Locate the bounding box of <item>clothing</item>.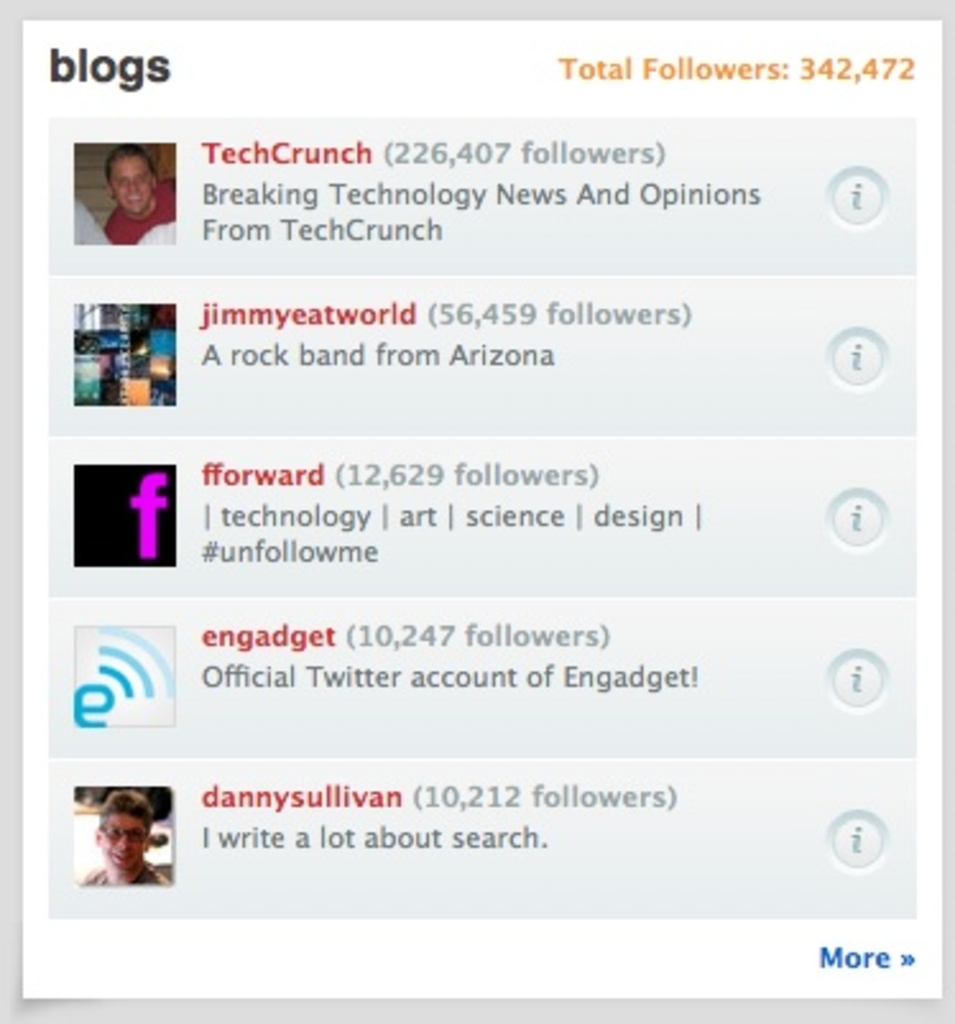
Bounding box: rect(94, 179, 176, 240).
